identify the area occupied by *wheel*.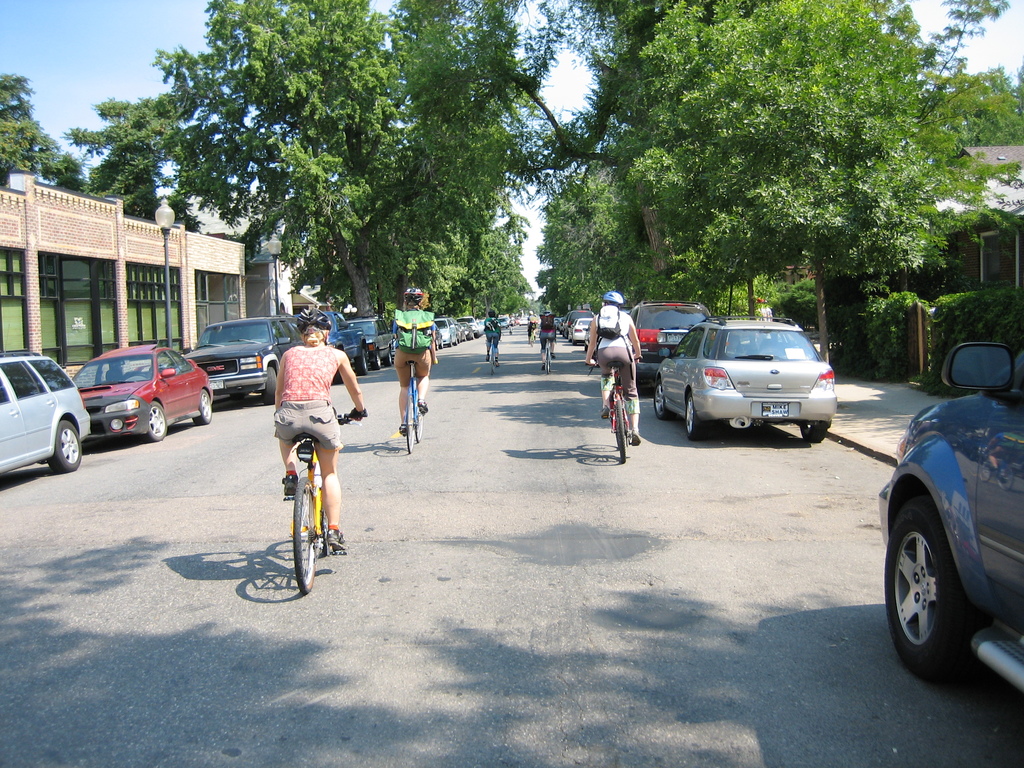
Area: {"left": 543, "top": 349, "right": 548, "bottom": 373}.
